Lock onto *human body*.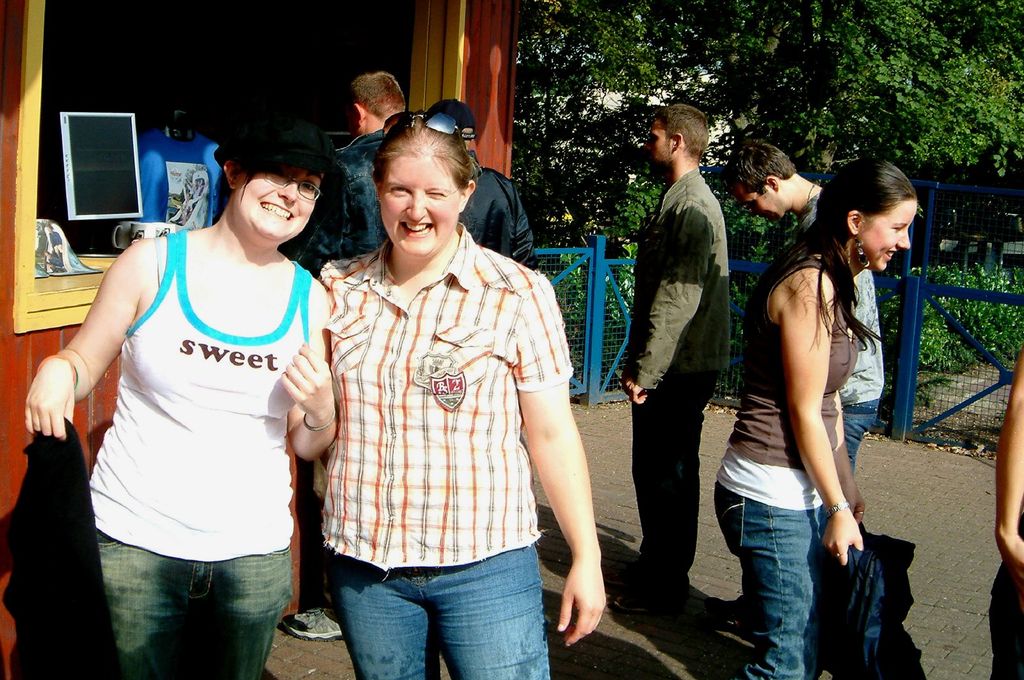
Locked: Rect(295, 104, 614, 679).
